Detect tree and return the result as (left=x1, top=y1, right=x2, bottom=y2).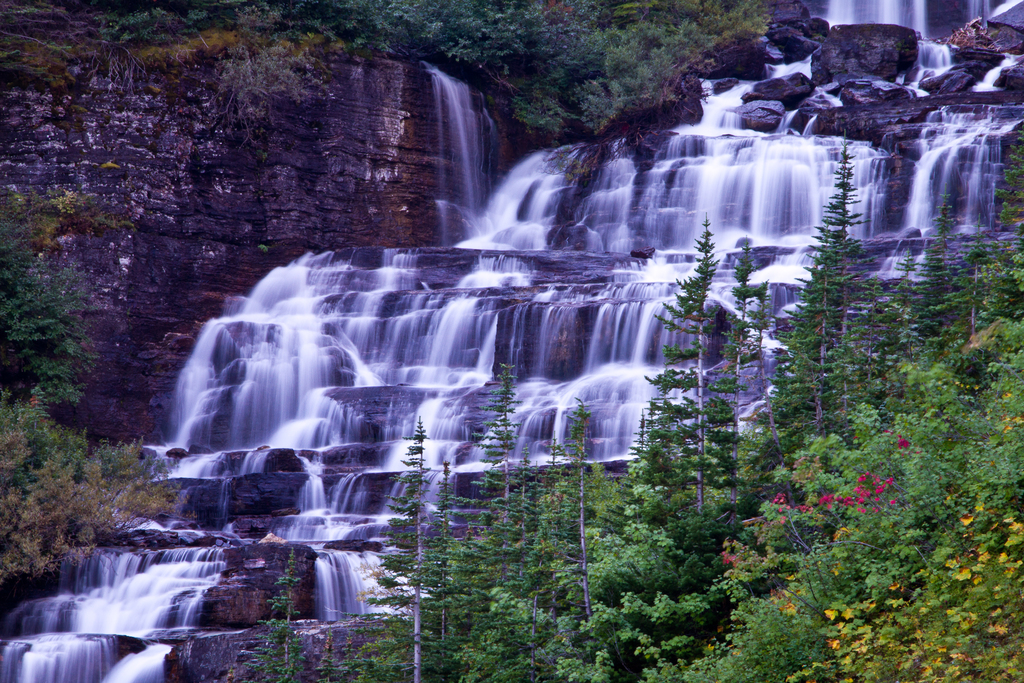
(left=640, top=140, right=998, bottom=495).
